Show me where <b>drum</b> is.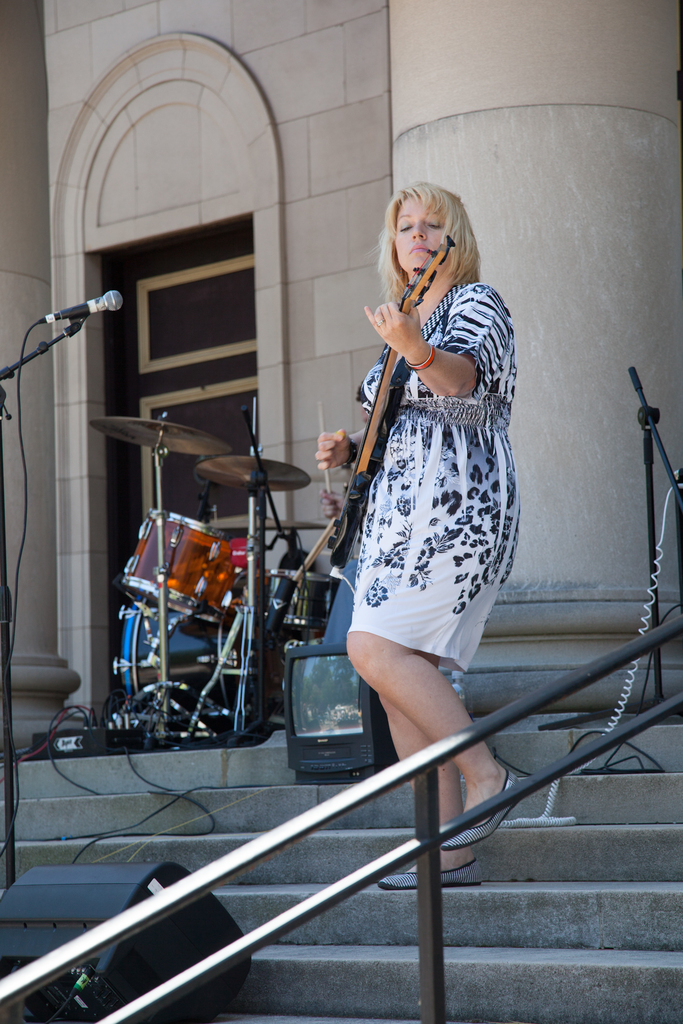
<b>drum</b> is at (x1=111, y1=604, x2=254, y2=733).
